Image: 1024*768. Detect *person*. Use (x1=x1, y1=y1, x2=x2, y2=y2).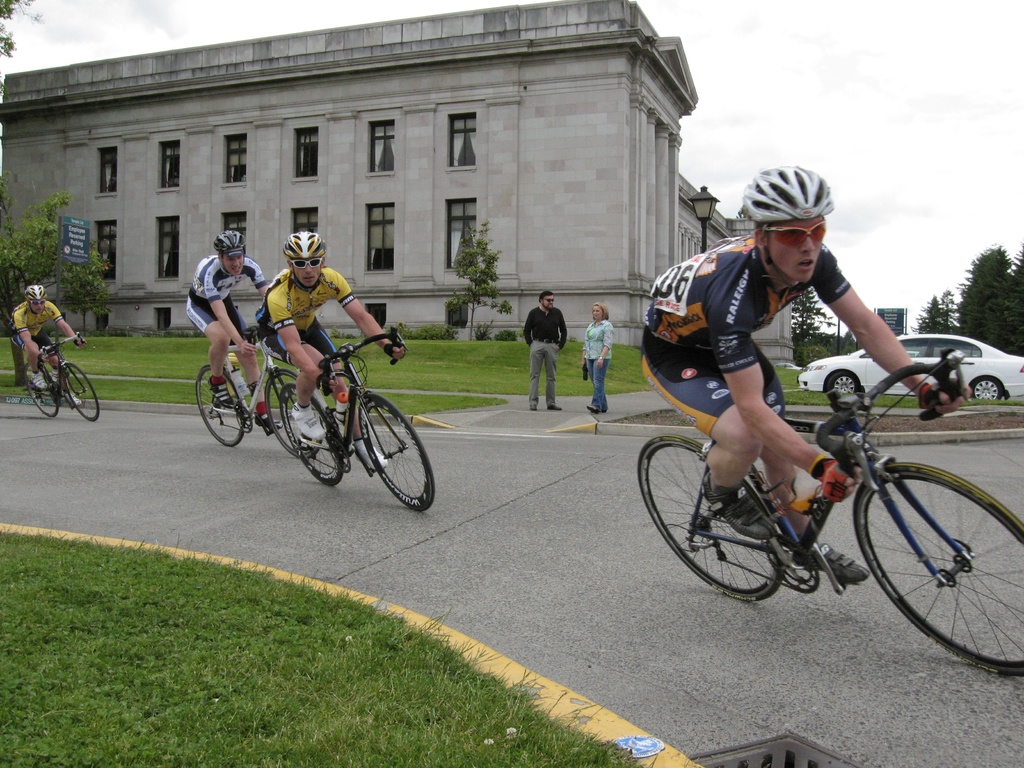
(x1=658, y1=207, x2=948, y2=625).
